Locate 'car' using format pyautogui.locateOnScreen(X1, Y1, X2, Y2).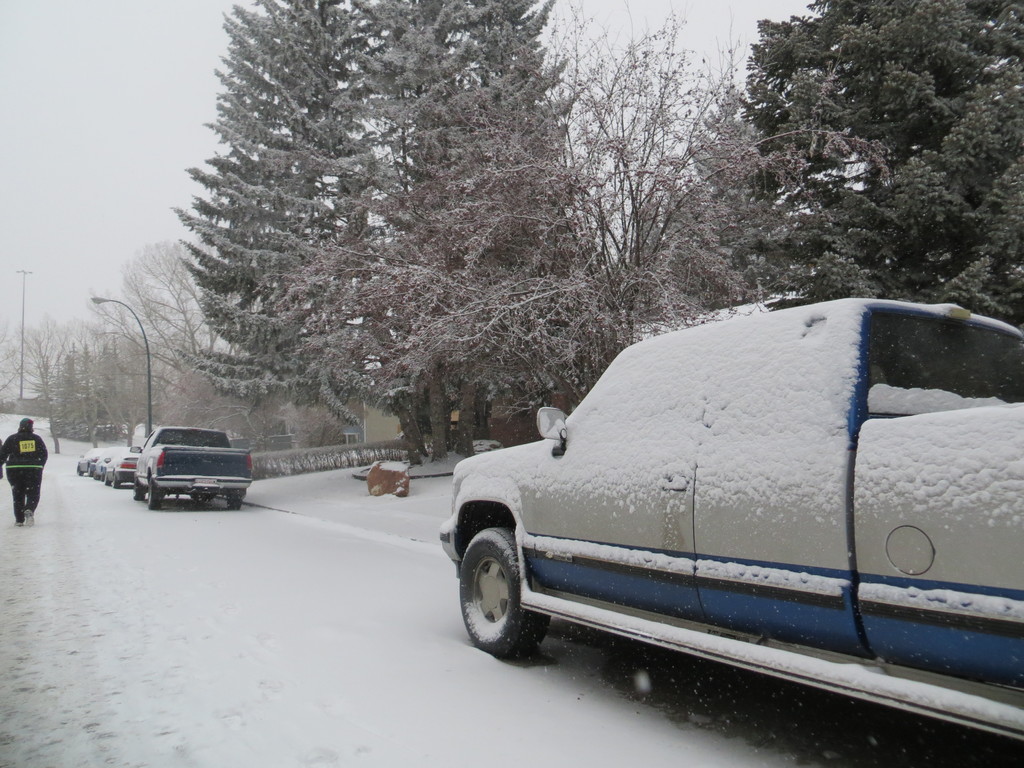
pyautogui.locateOnScreen(96, 448, 120, 479).
